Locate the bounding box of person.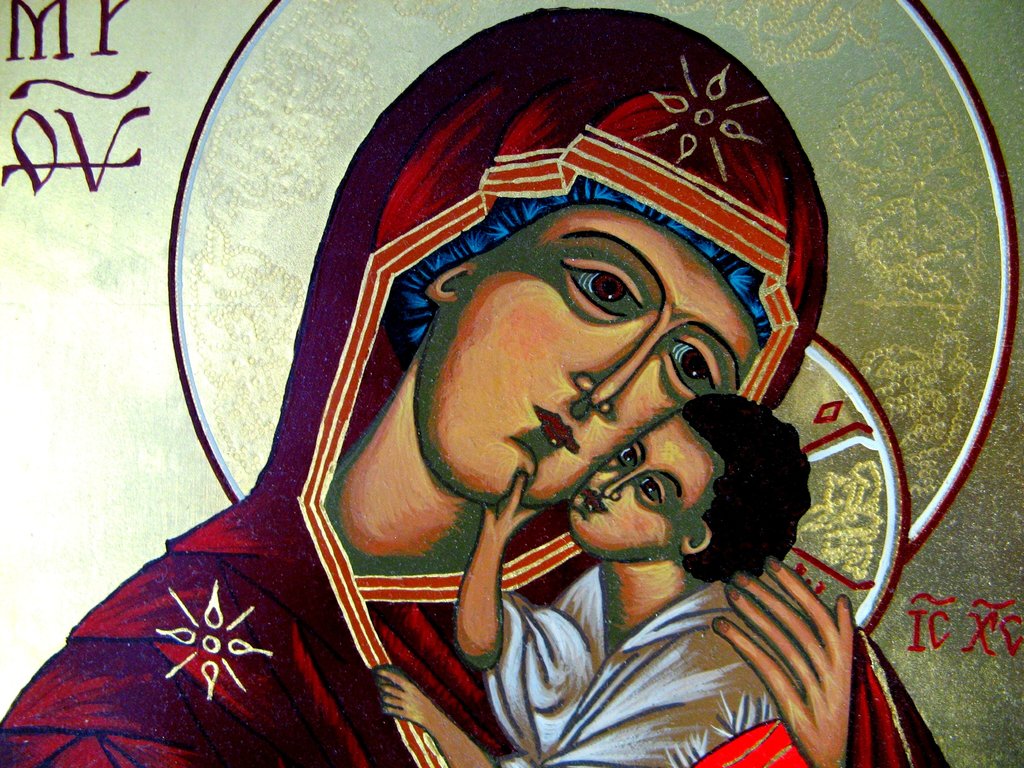
Bounding box: (368,381,918,767).
